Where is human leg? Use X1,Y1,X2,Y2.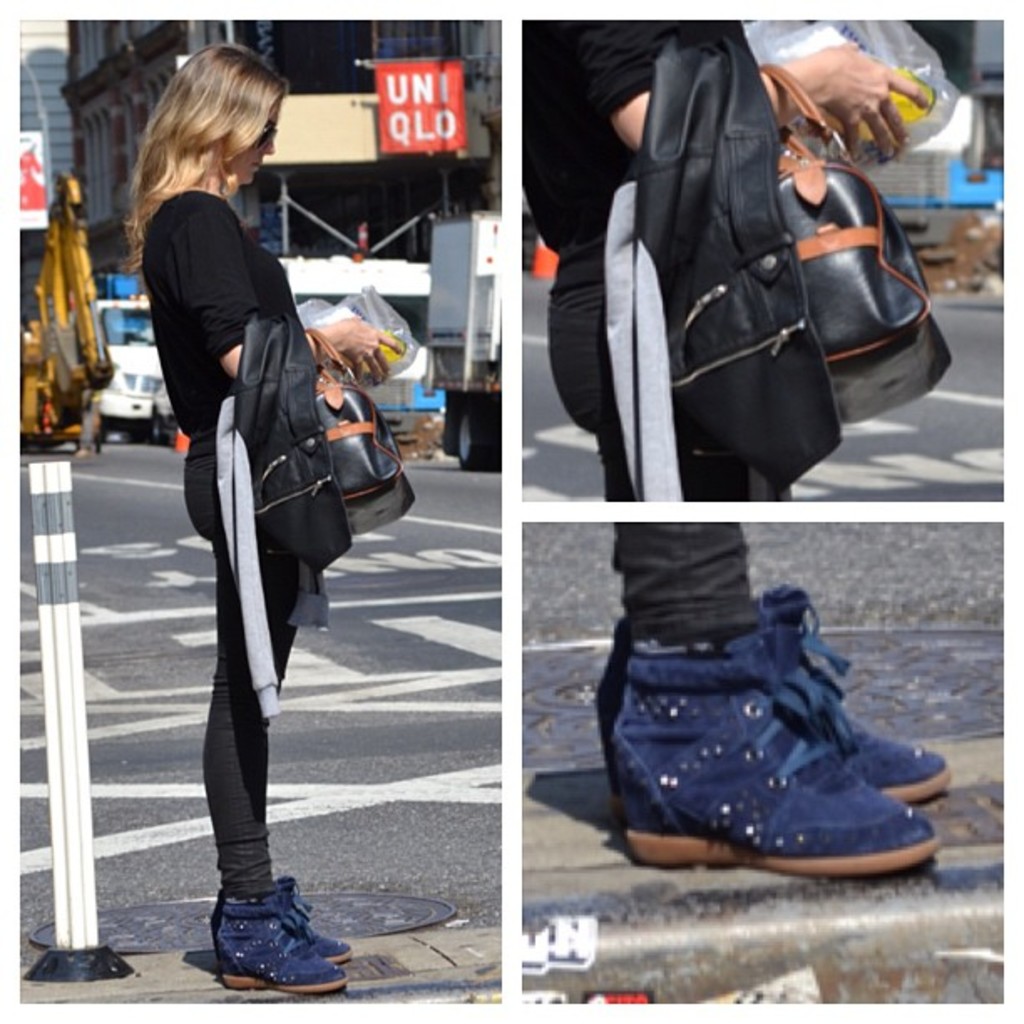
181,435,350,987.
